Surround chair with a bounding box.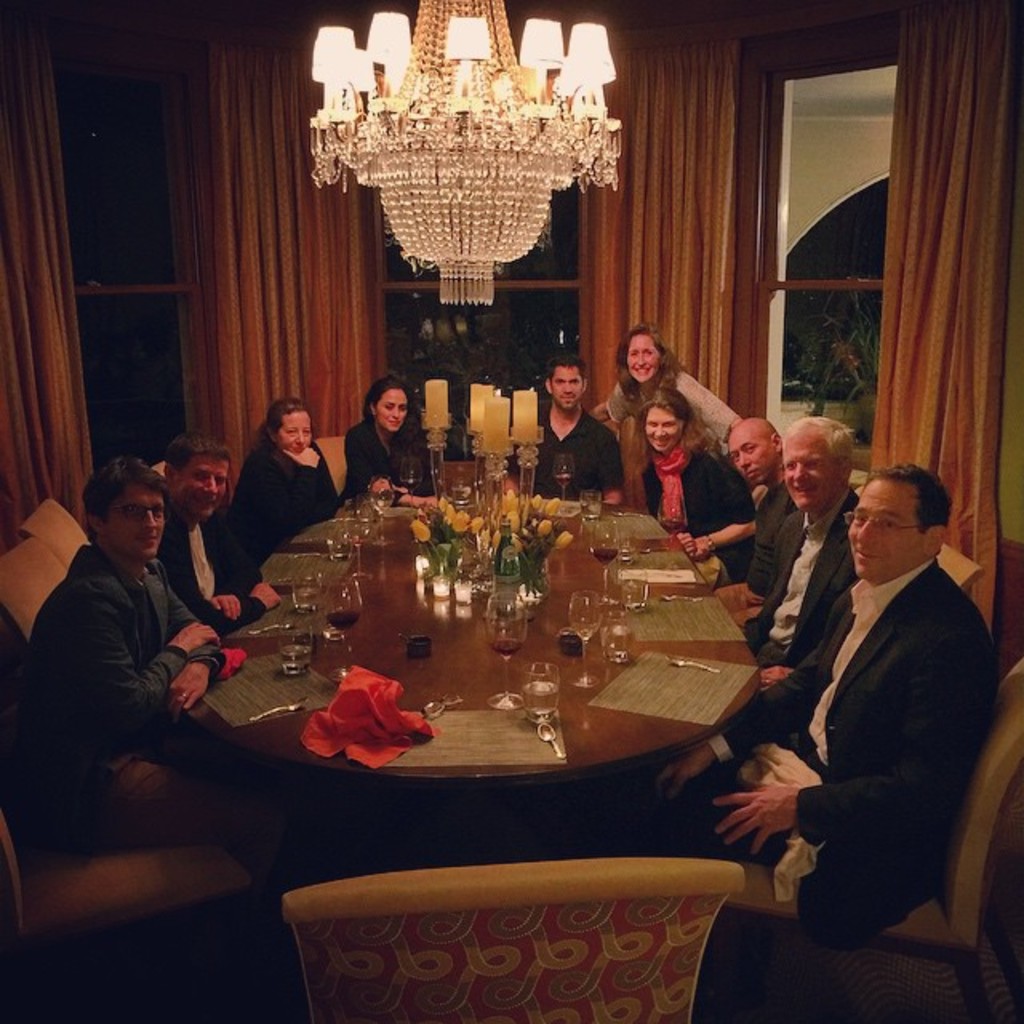
[x1=733, y1=642, x2=1022, y2=1022].
